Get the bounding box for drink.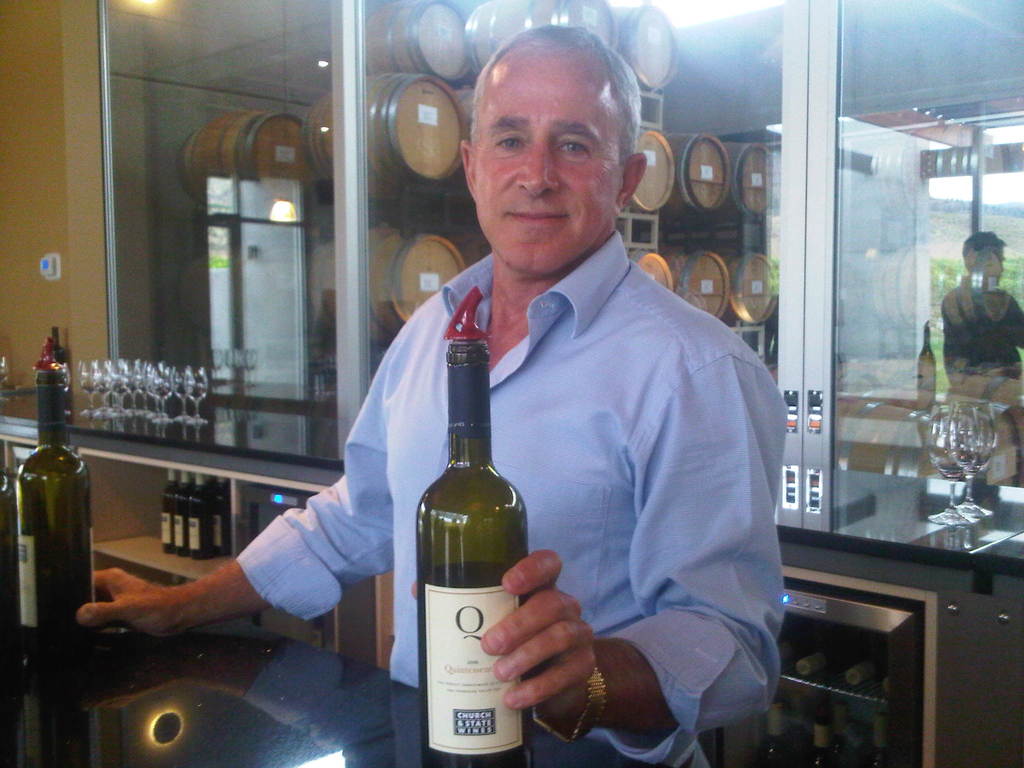
{"x1": 396, "y1": 351, "x2": 519, "y2": 767}.
